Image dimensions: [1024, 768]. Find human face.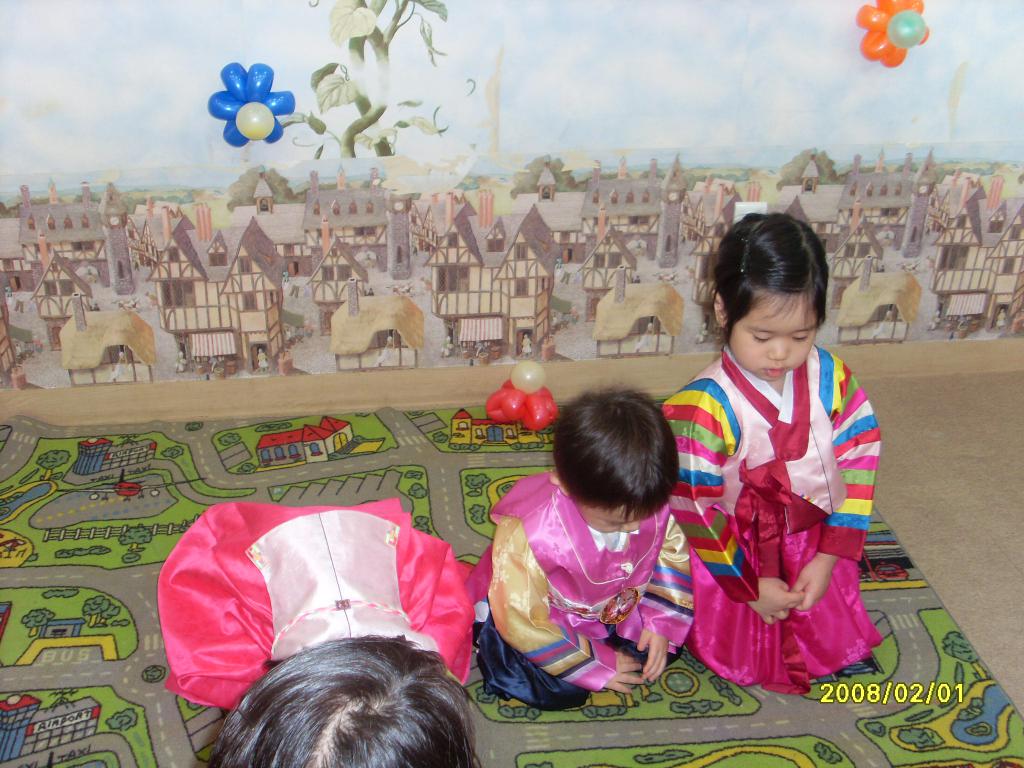
727/292/819/381.
